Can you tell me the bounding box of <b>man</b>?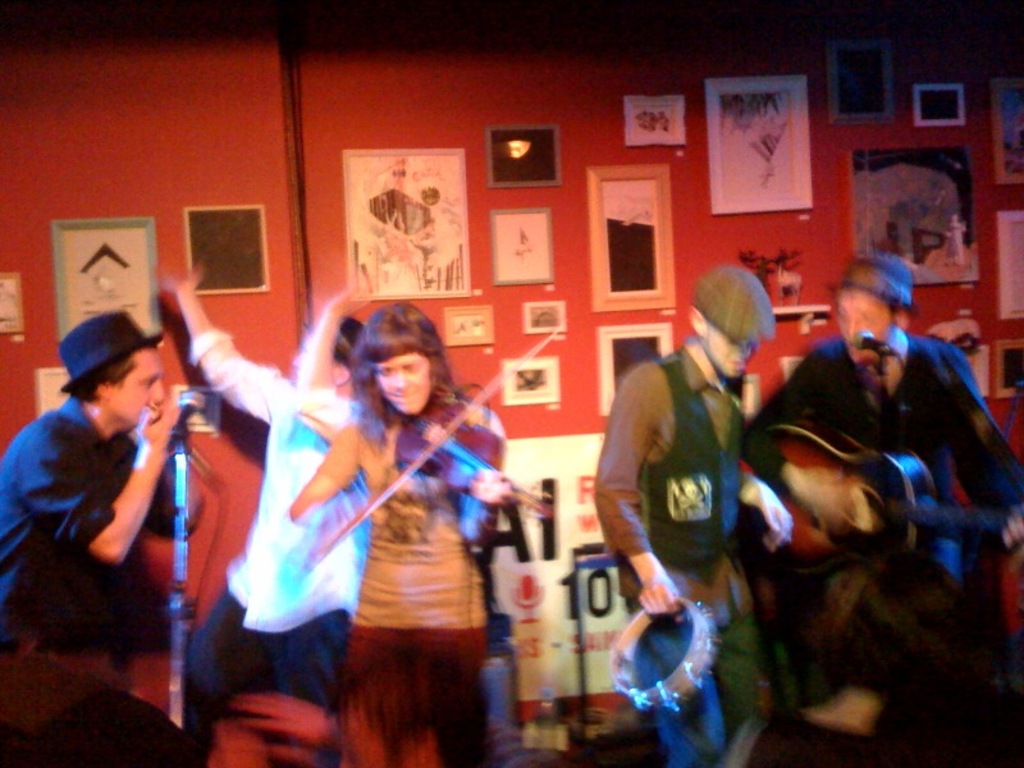
<region>164, 260, 364, 767</region>.
